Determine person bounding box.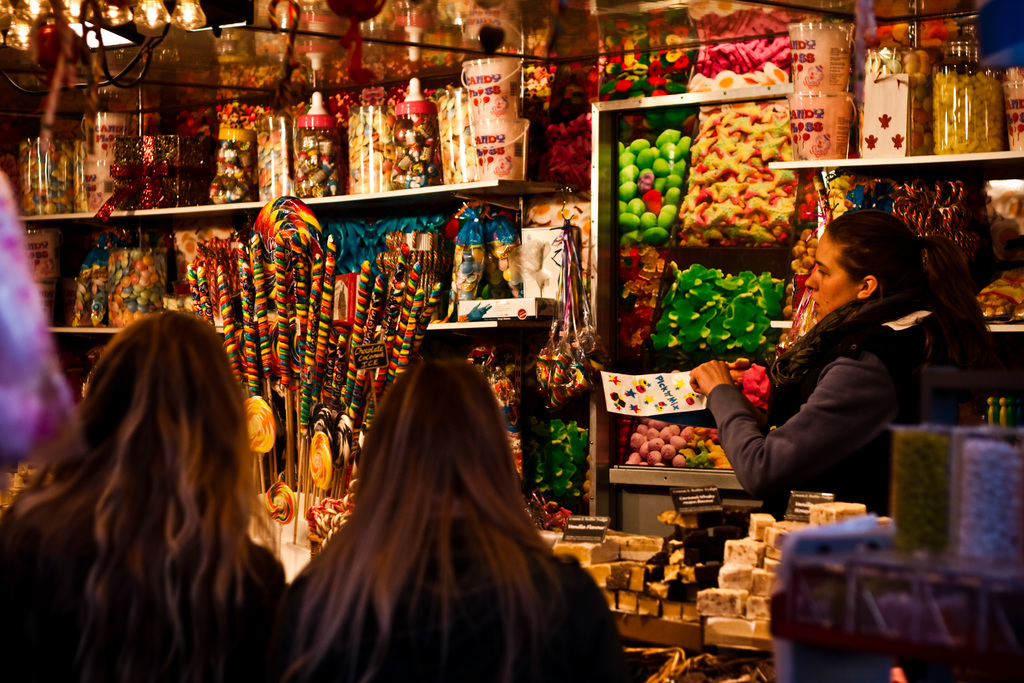
Determined: left=685, top=210, right=996, bottom=682.
